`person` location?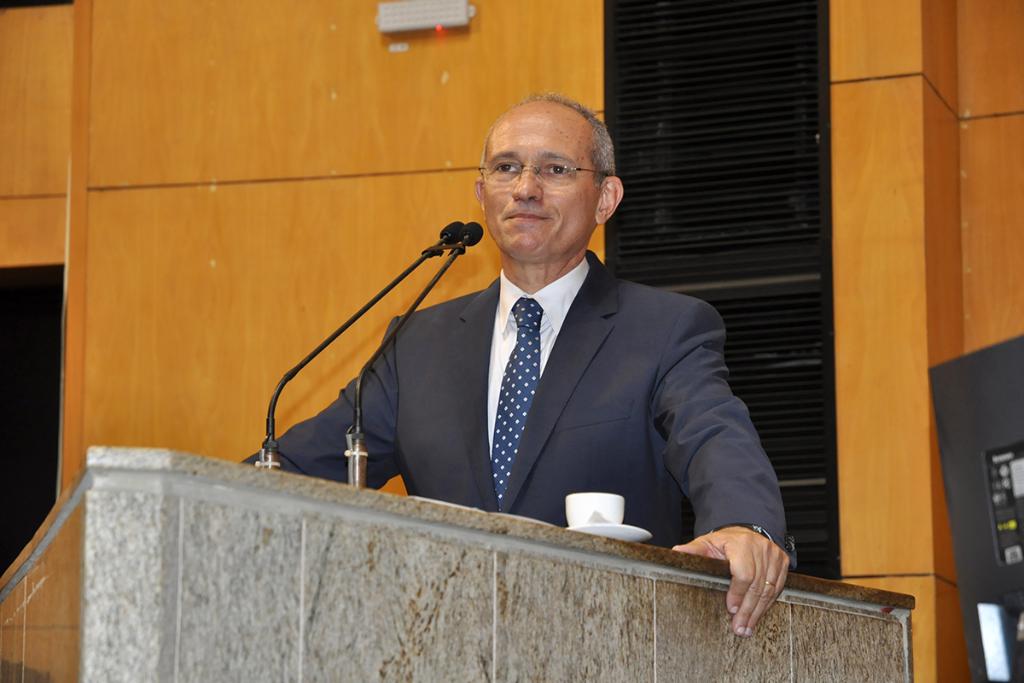
<box>251,108,803,608</box>
